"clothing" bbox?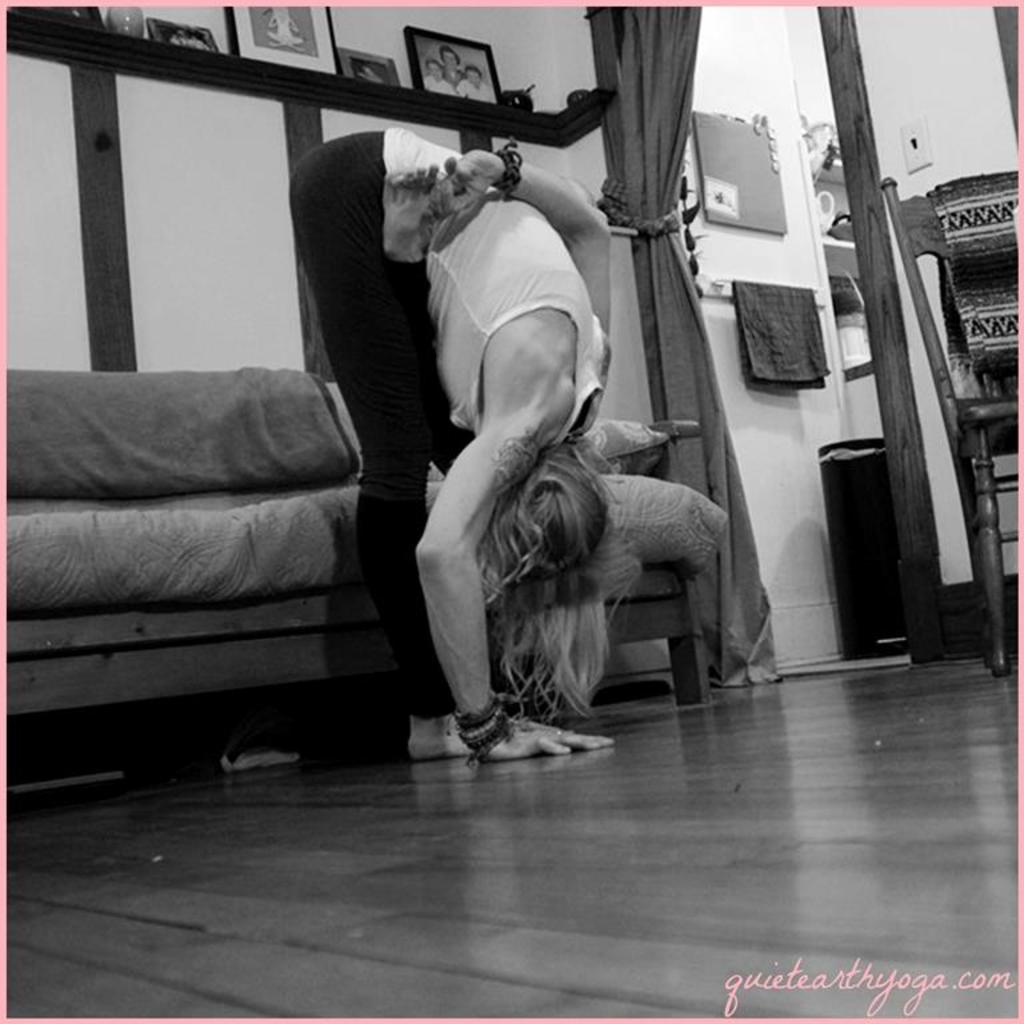
l=448, t=63, r=467, b=88
